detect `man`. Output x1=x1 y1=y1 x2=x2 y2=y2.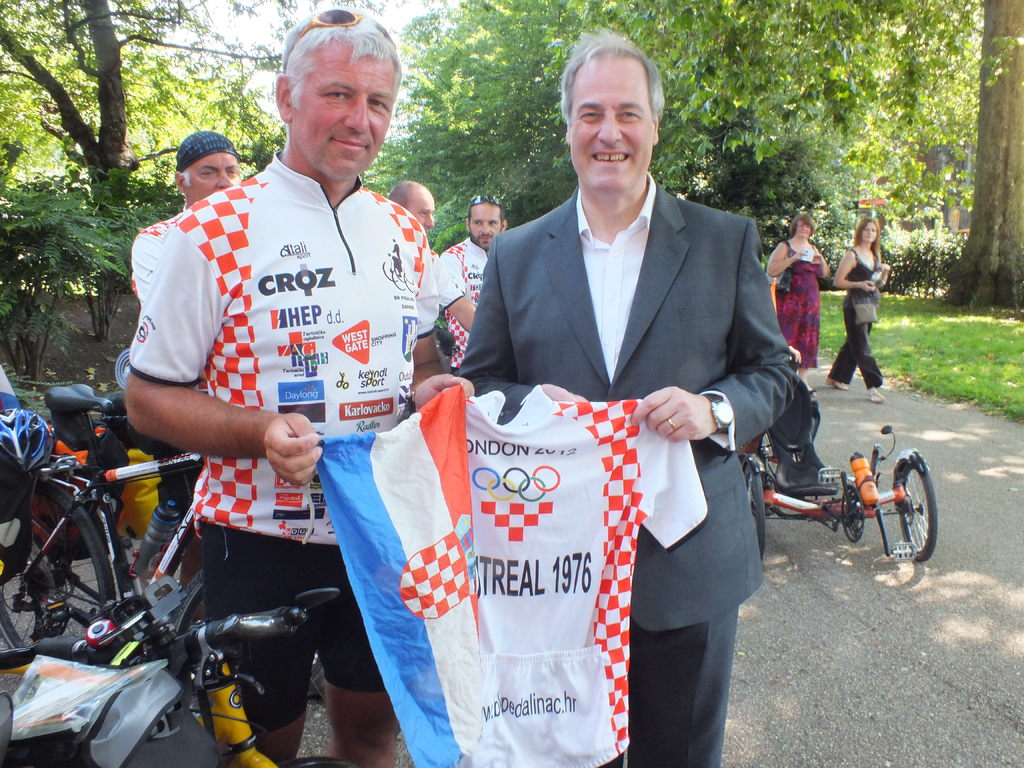
x1=439 y1=193 x2=510 y2=360.
